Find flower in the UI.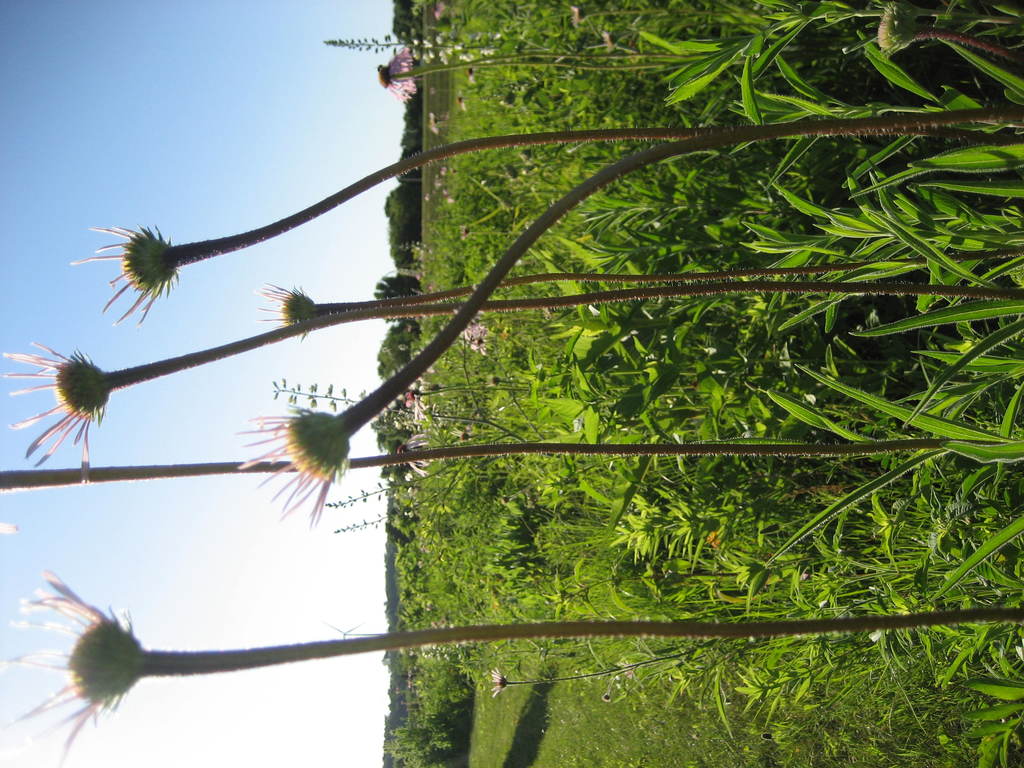
UI element at x1=382, y1=45, x2=412, y2=103.
